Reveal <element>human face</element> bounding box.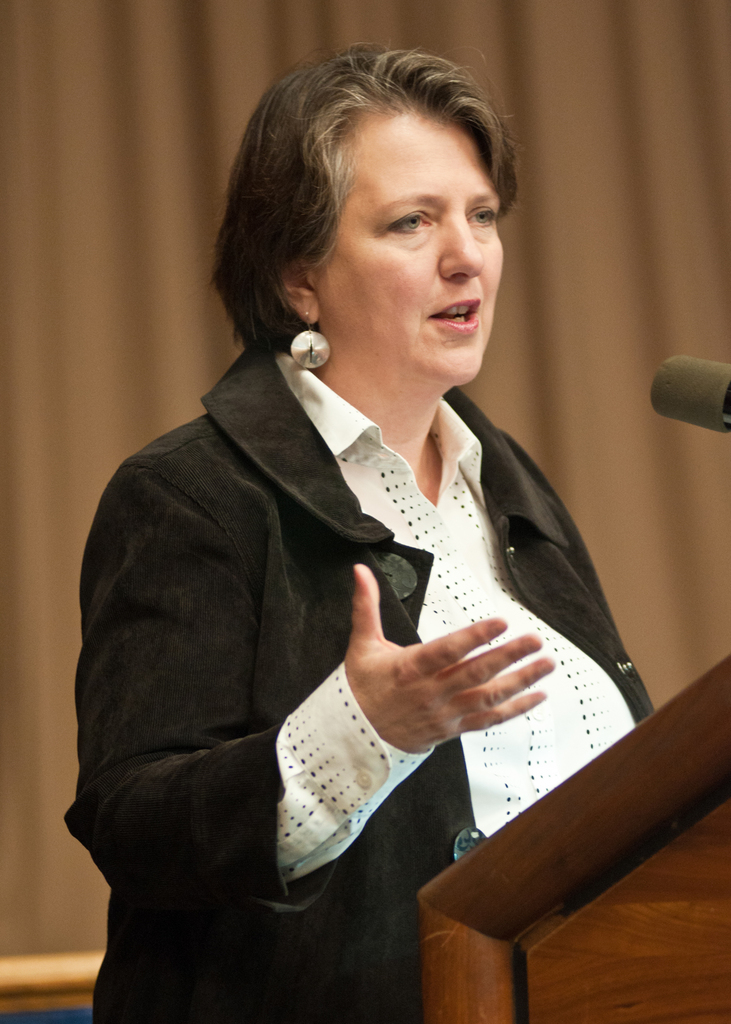
Revealed: bbox=[317, 106, 508, 385].
